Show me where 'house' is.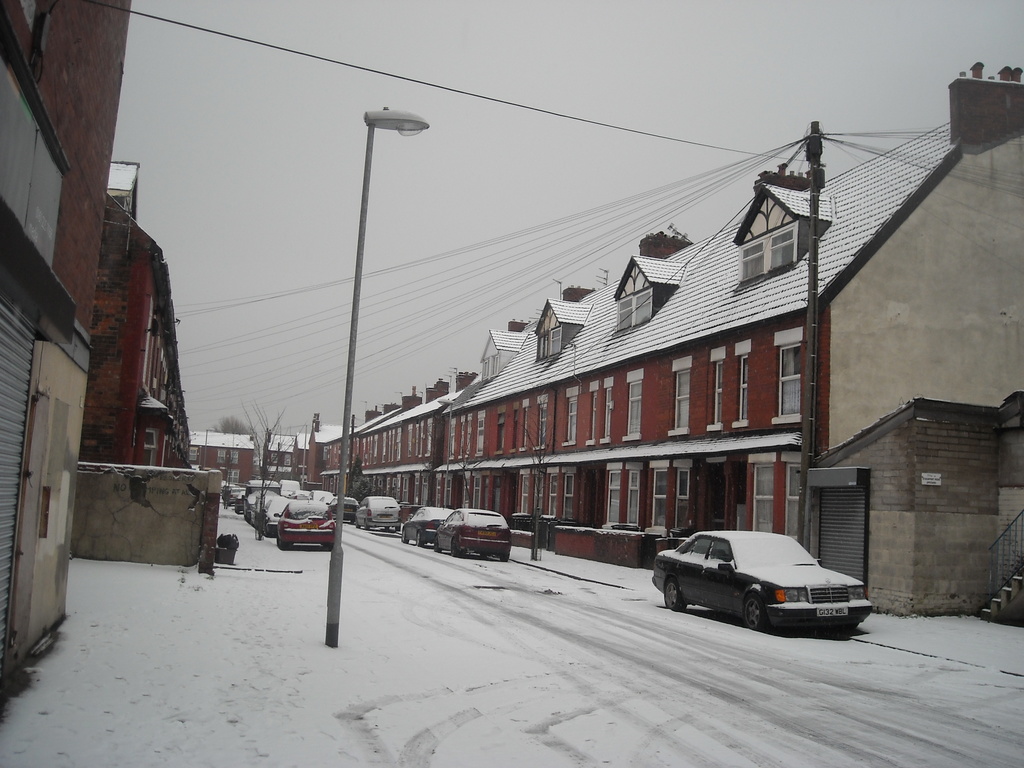
'house' is at <box>189,428,252,494</box>.
